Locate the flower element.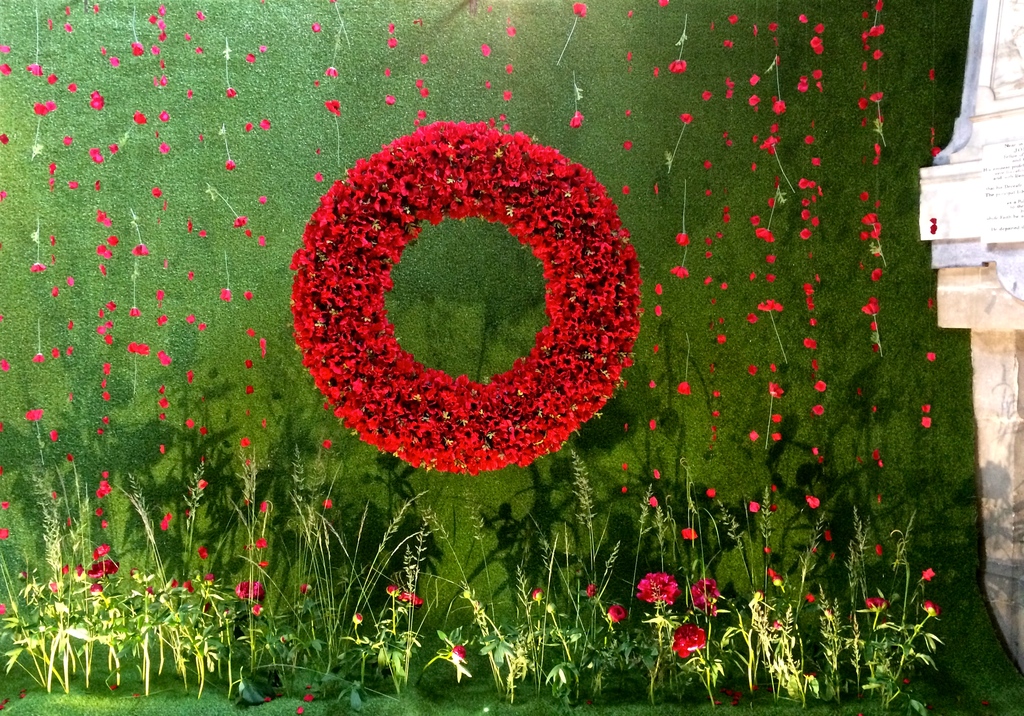
Element bbox: (x1=50, y1=491, x2=60, y2=501).
